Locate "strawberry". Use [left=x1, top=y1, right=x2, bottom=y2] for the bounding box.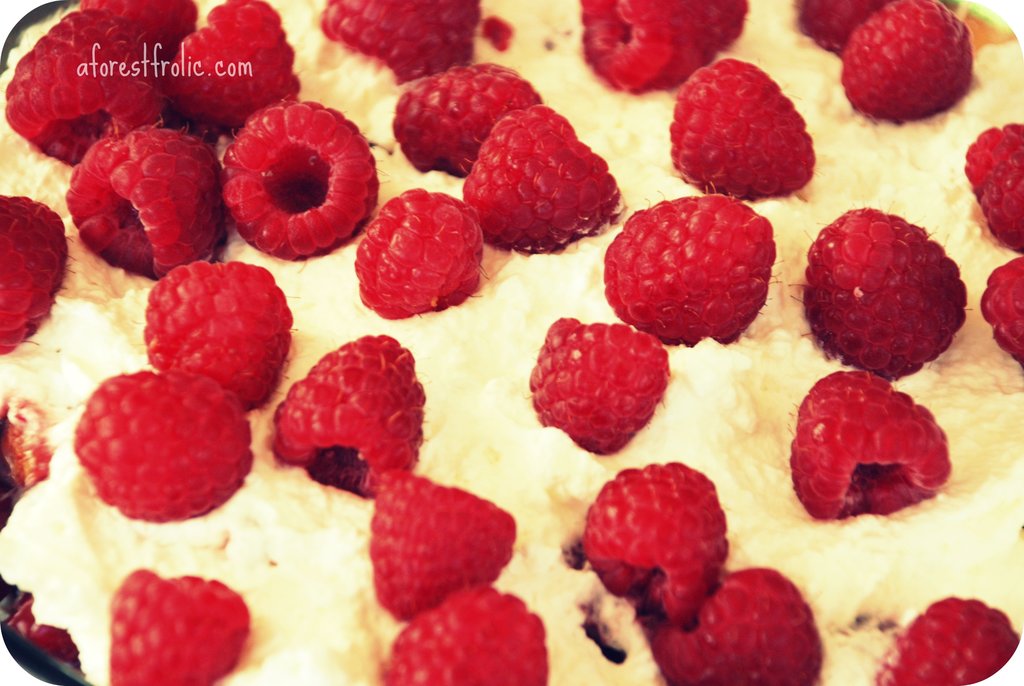
[left=783, top=356, right=954, bottom=518].
